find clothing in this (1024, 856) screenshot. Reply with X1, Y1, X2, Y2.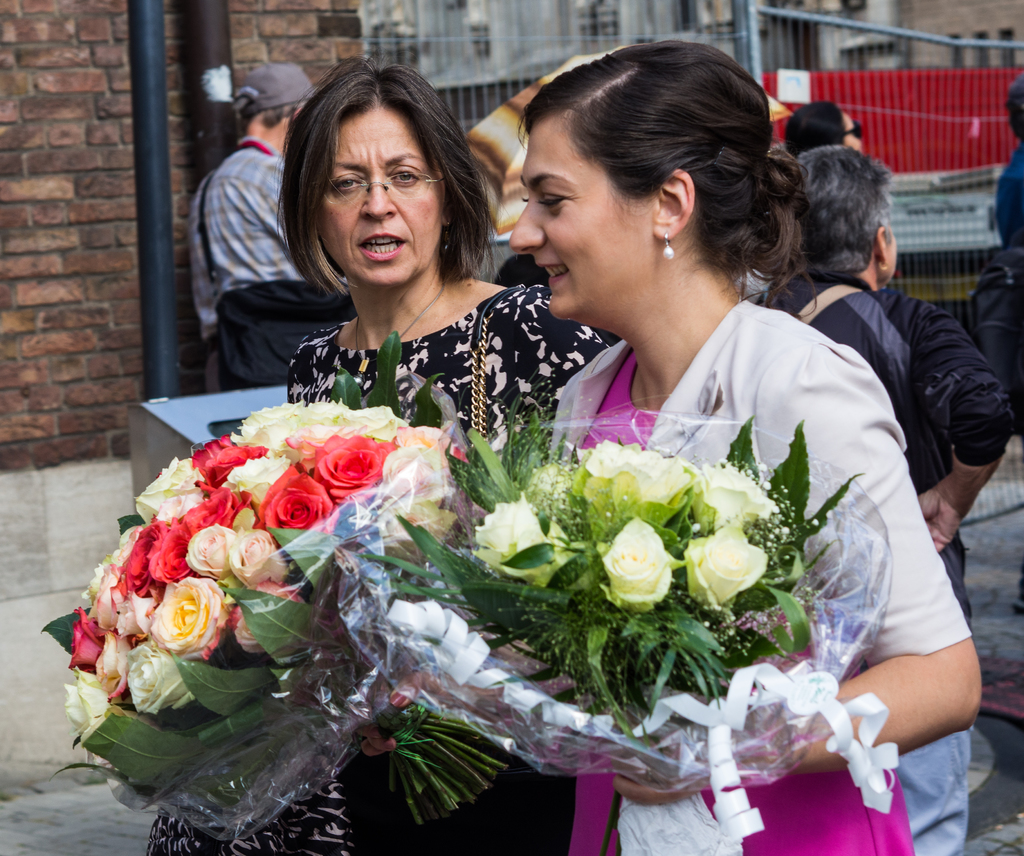
546, 300, 972, 855.
